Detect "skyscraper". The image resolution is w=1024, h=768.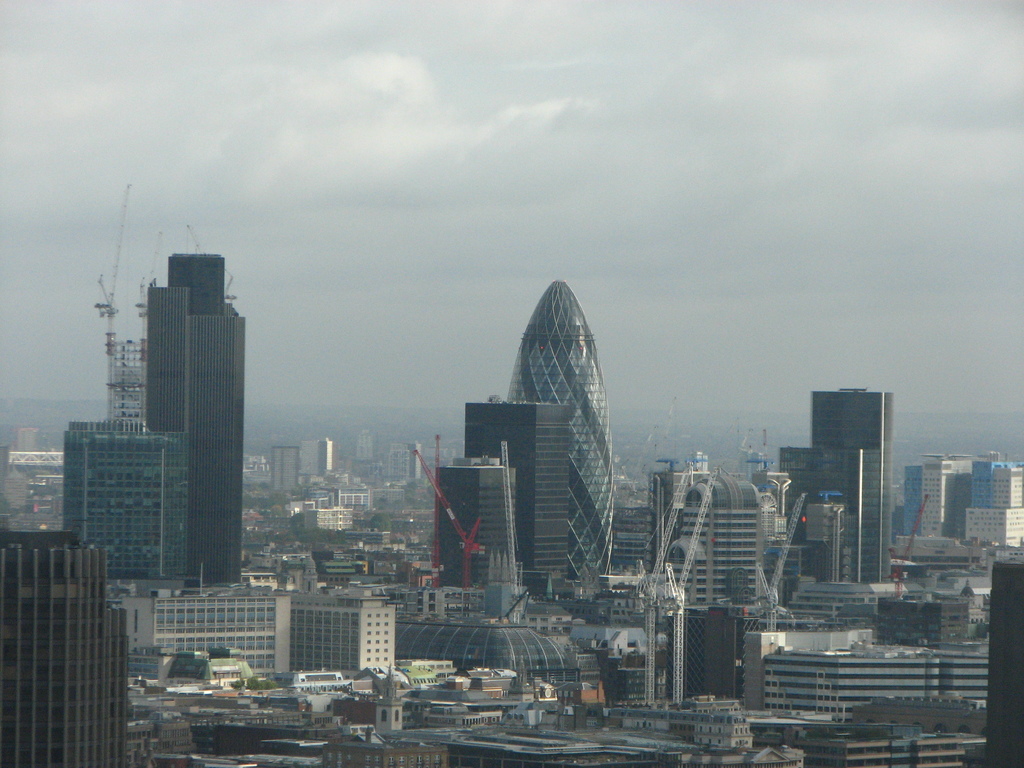
<box>644,447,799,708</box>.
